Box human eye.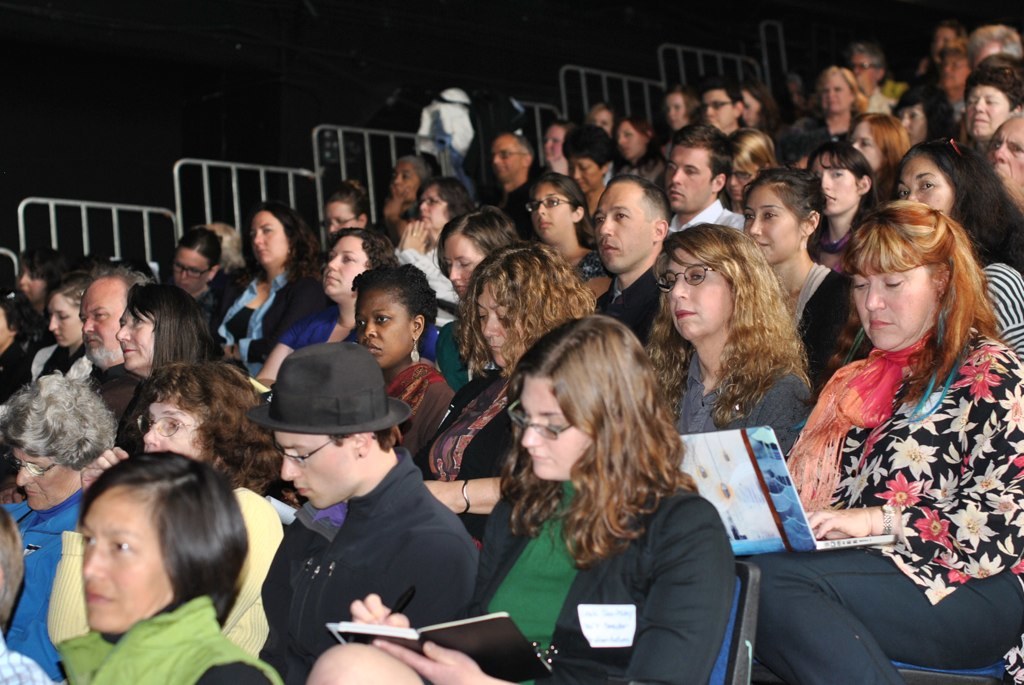
[x1=374, y1=310, x2=396, y2=329].
